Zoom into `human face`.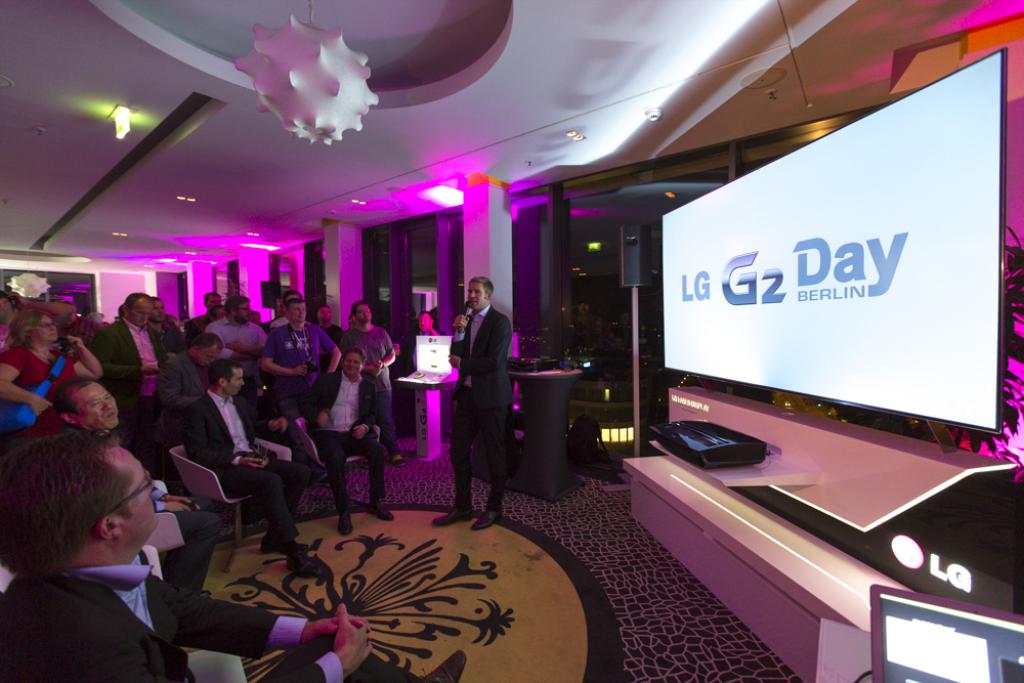
Zoom target: 467/284/486/310.
